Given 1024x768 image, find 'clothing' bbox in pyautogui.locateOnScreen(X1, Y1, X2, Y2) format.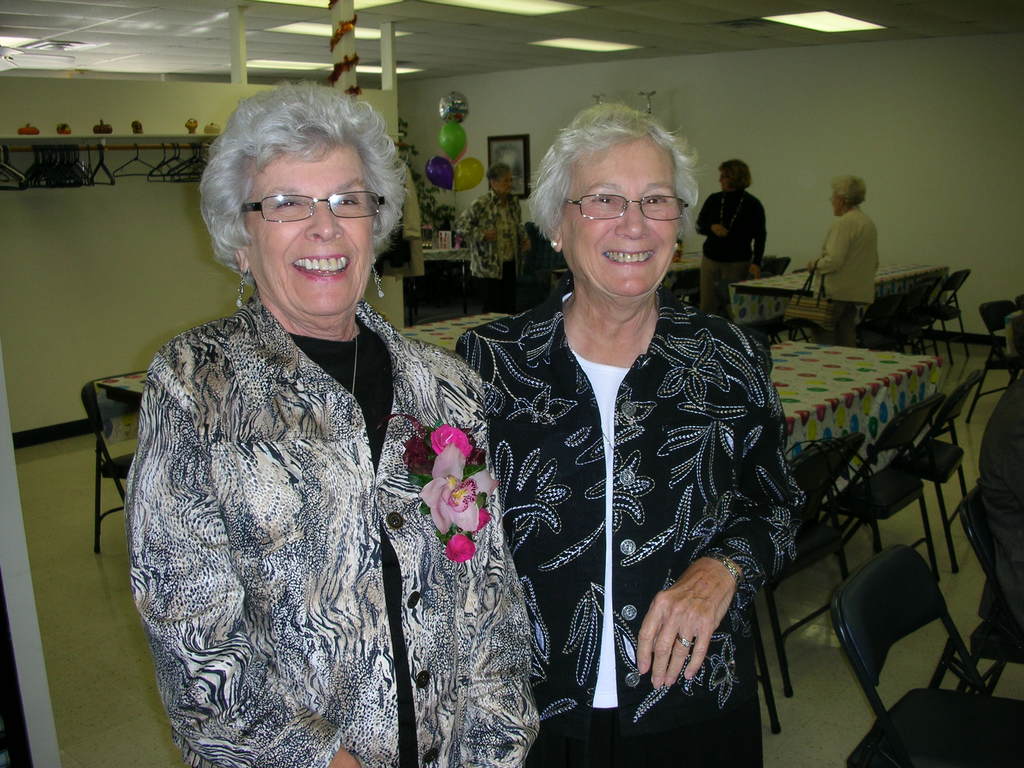
pyautogui.locateOnScreen(694, 188, 765, 309).
